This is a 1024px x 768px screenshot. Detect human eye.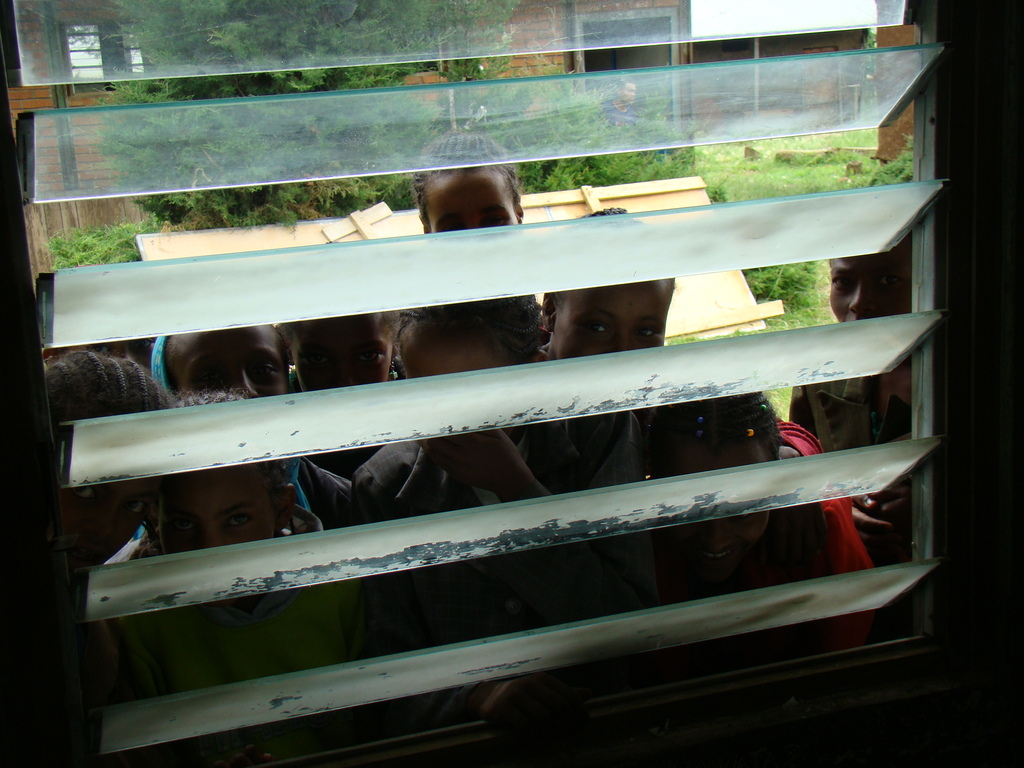
[left=352, top=352, right=381, bottom=365].
